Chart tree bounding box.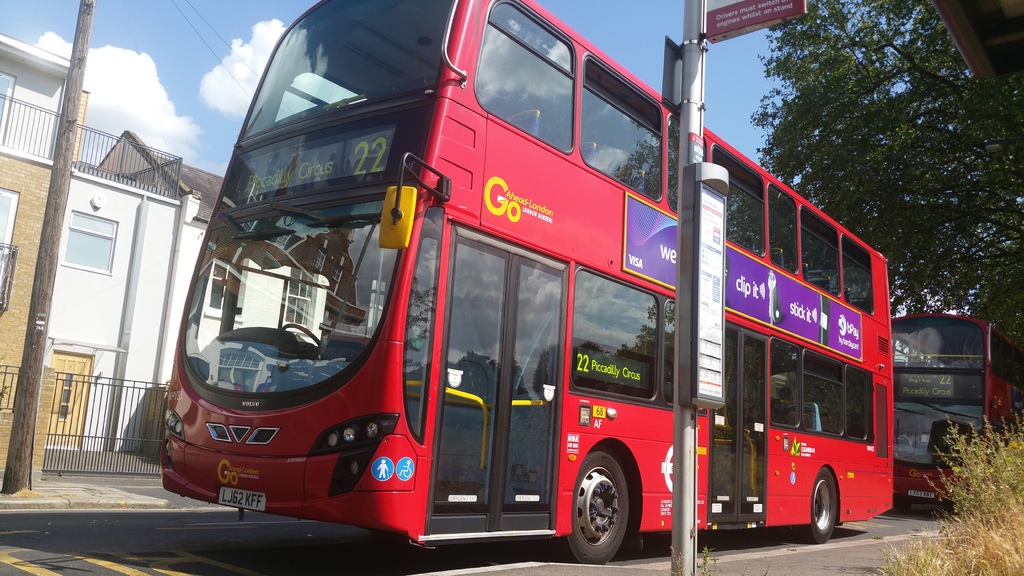
Charted: pyautogui.locateOnScreen(753, 1, 1023, 345).
